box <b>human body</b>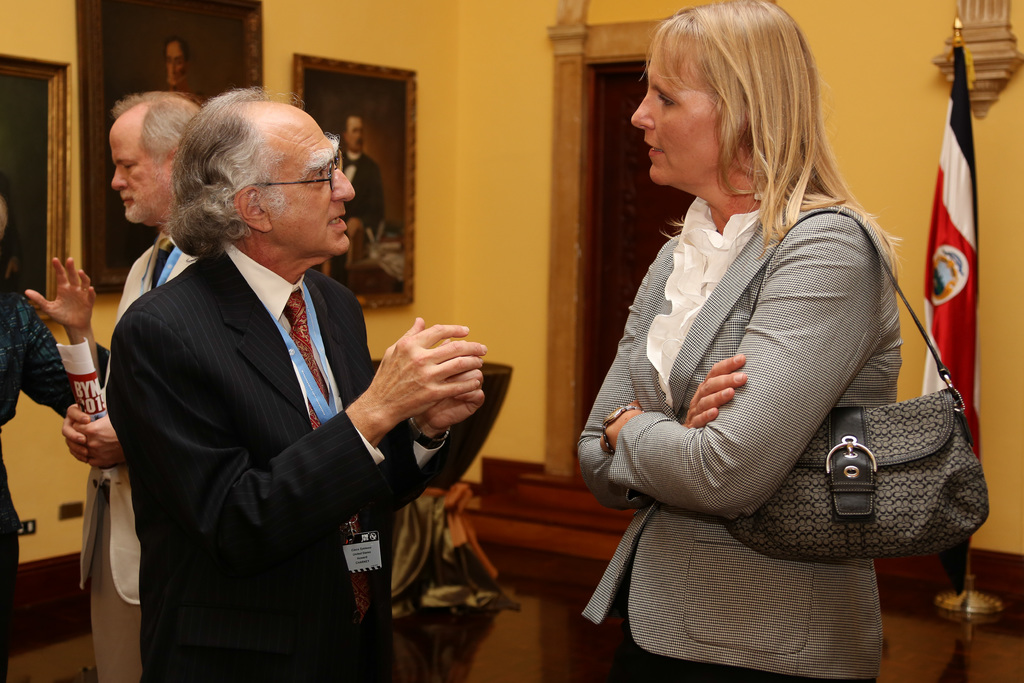
[326,115,391,283]
